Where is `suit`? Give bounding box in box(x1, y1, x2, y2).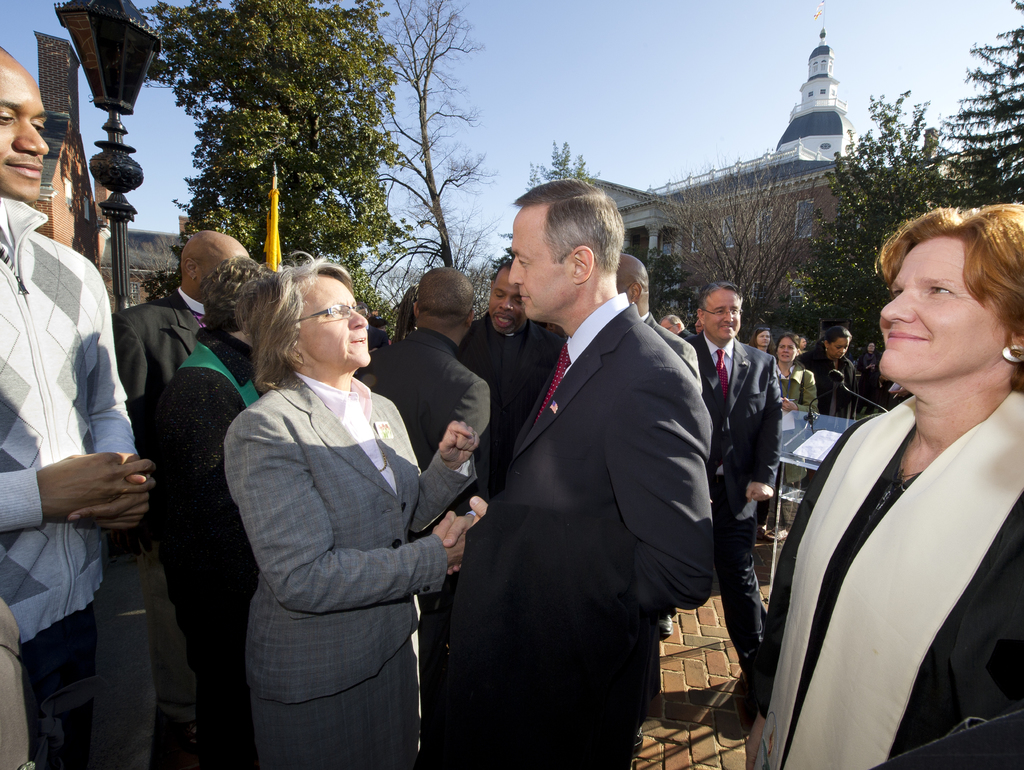
box(637, 309, 700, 398).
